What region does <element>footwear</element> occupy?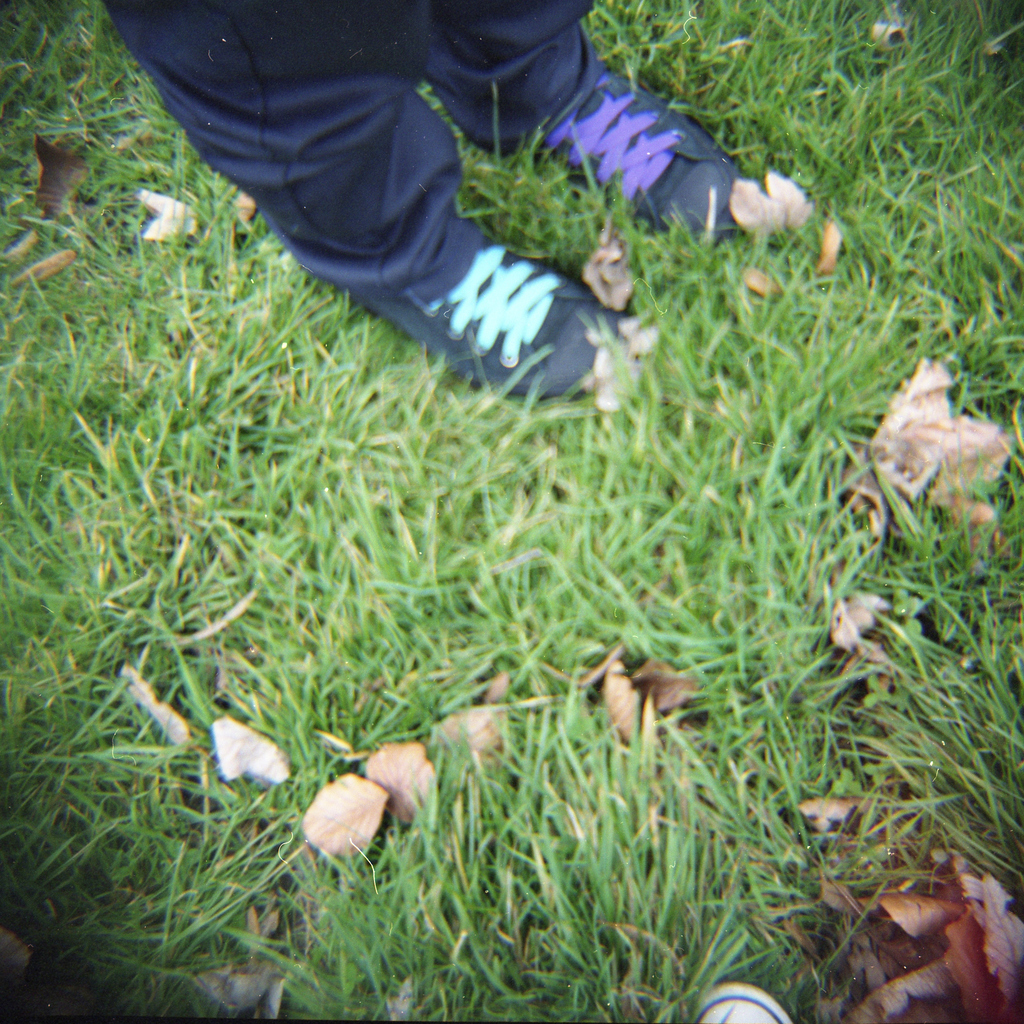
[left=540, top=63, right=788, bottom=242].
